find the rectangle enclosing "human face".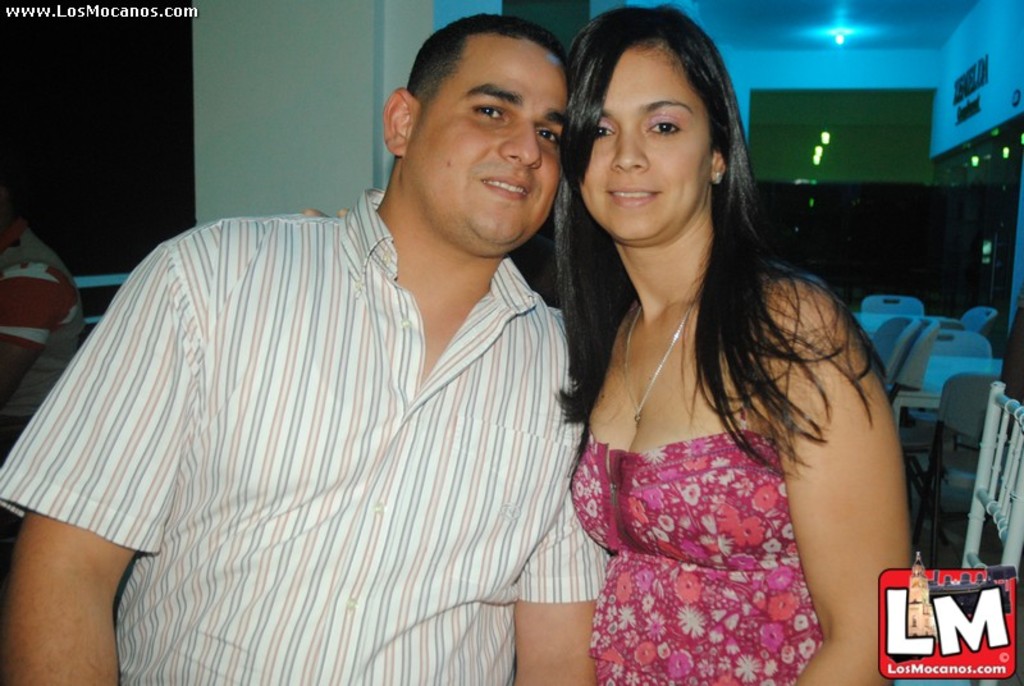
Rect(416, 44, 571, 252).
